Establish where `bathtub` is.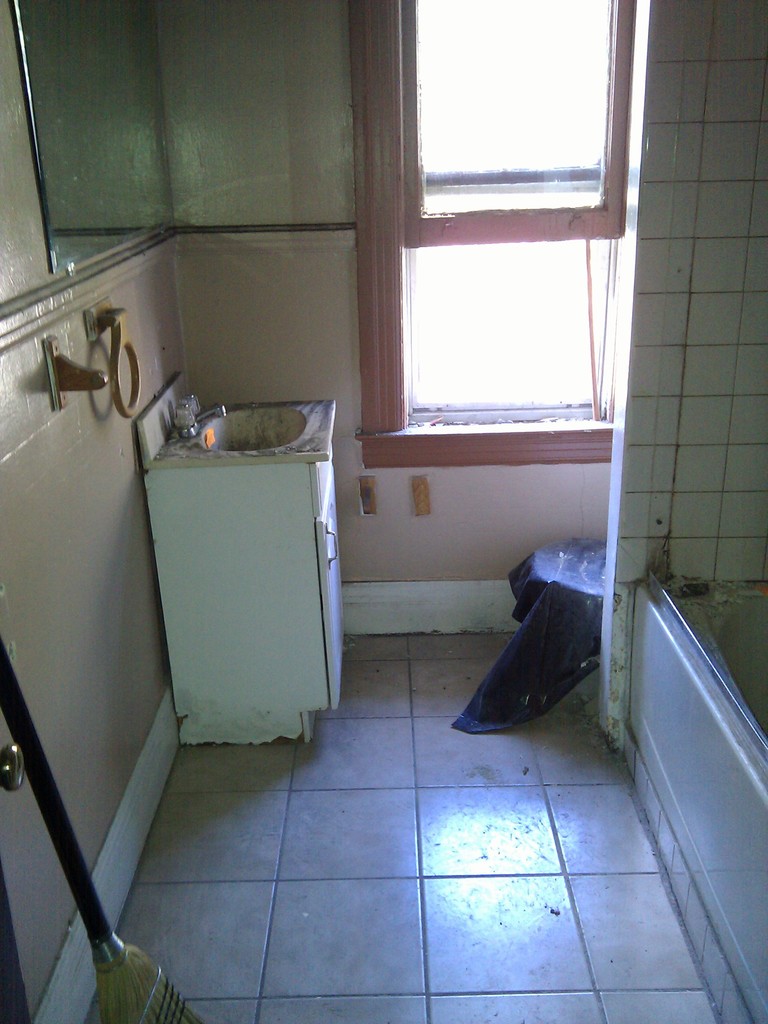
Established at region(623, 575, 767, 1020).
